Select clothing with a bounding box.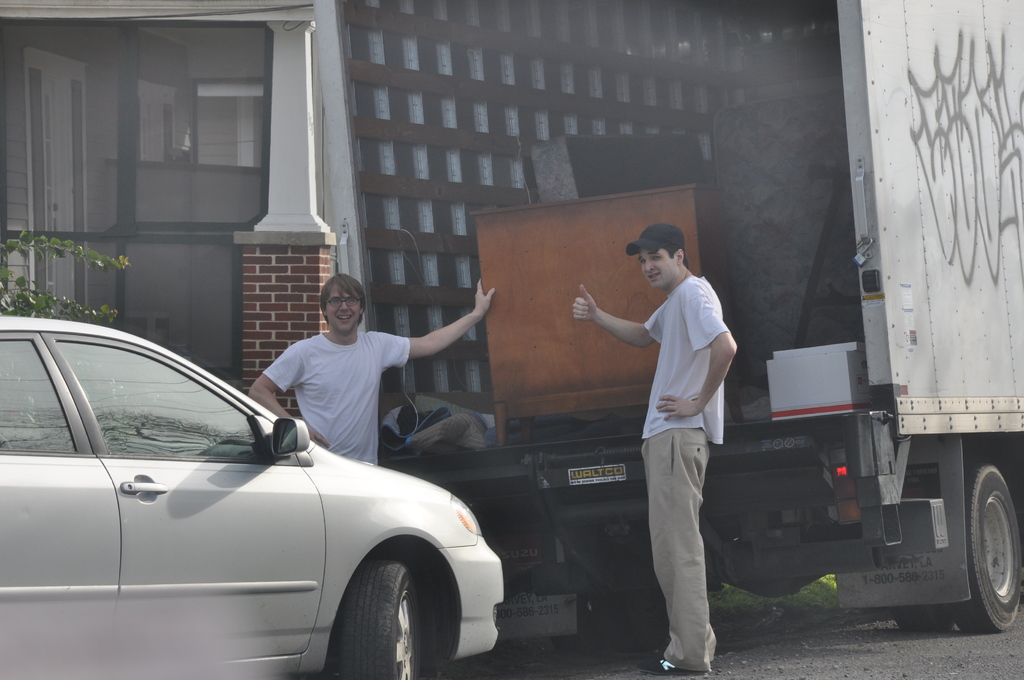
(x1=613, y1=233, x2=748, y2=638).
